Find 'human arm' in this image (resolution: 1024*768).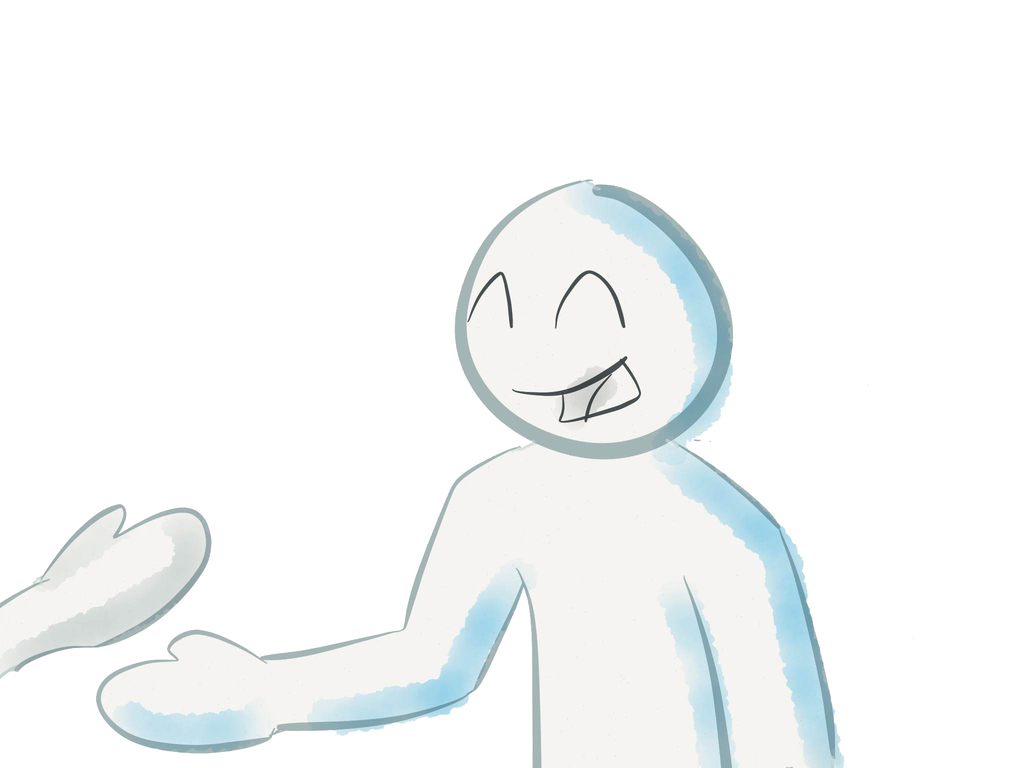
(left=712, top=481, right=842, bottom=767).
